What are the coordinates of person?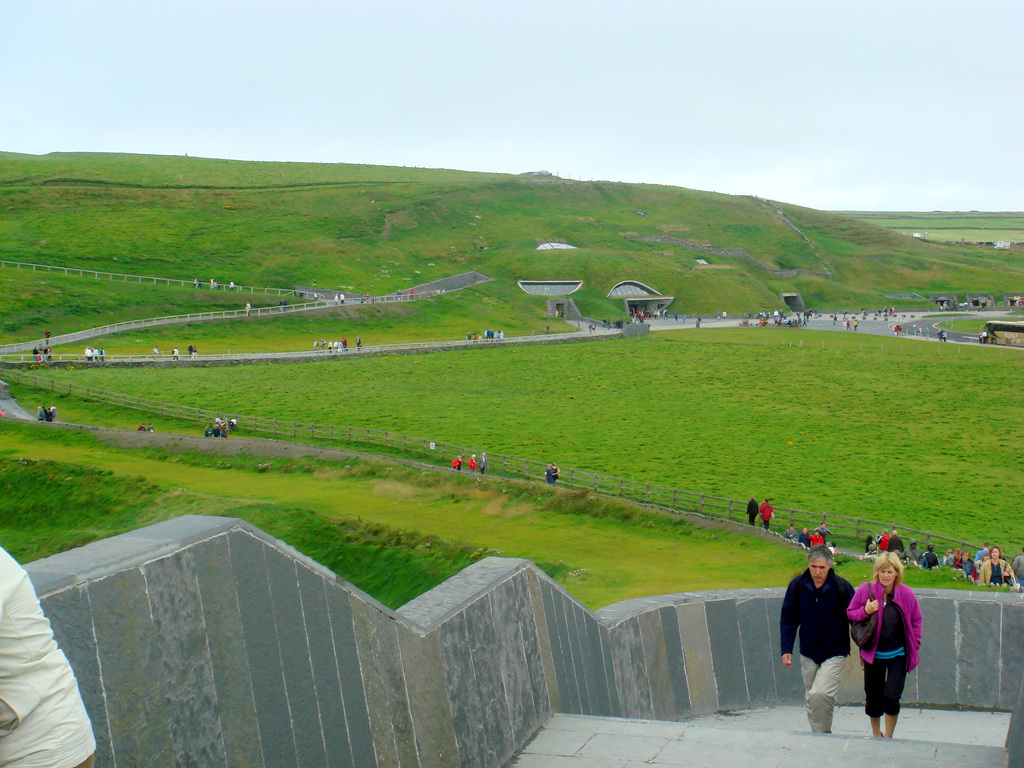
rect(210, 280, 212, 291).
